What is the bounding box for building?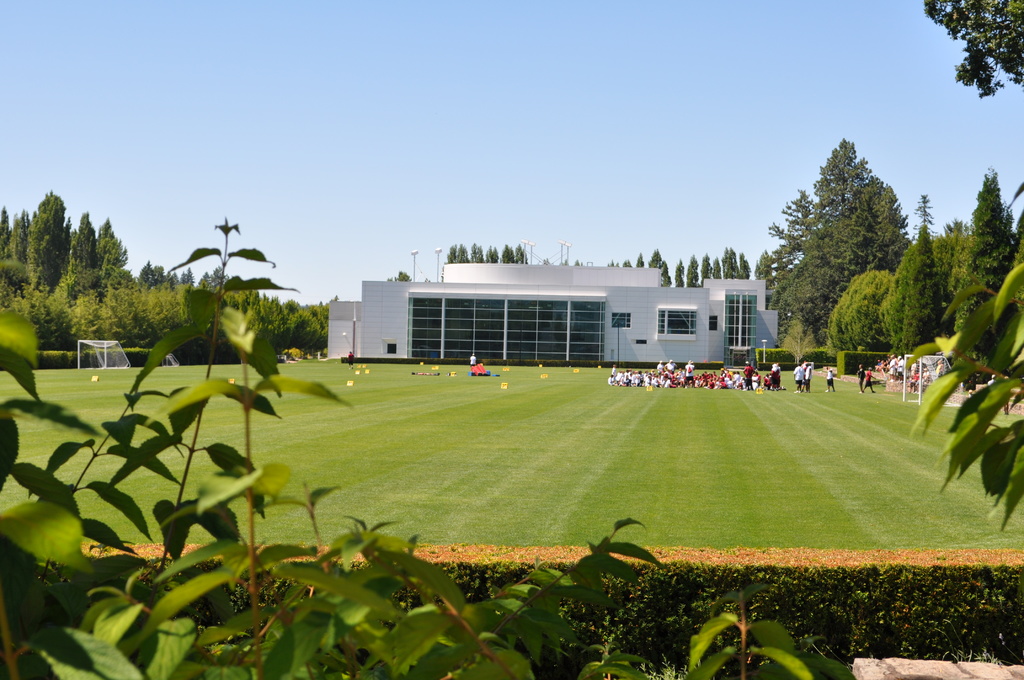
328/259/783/364.
